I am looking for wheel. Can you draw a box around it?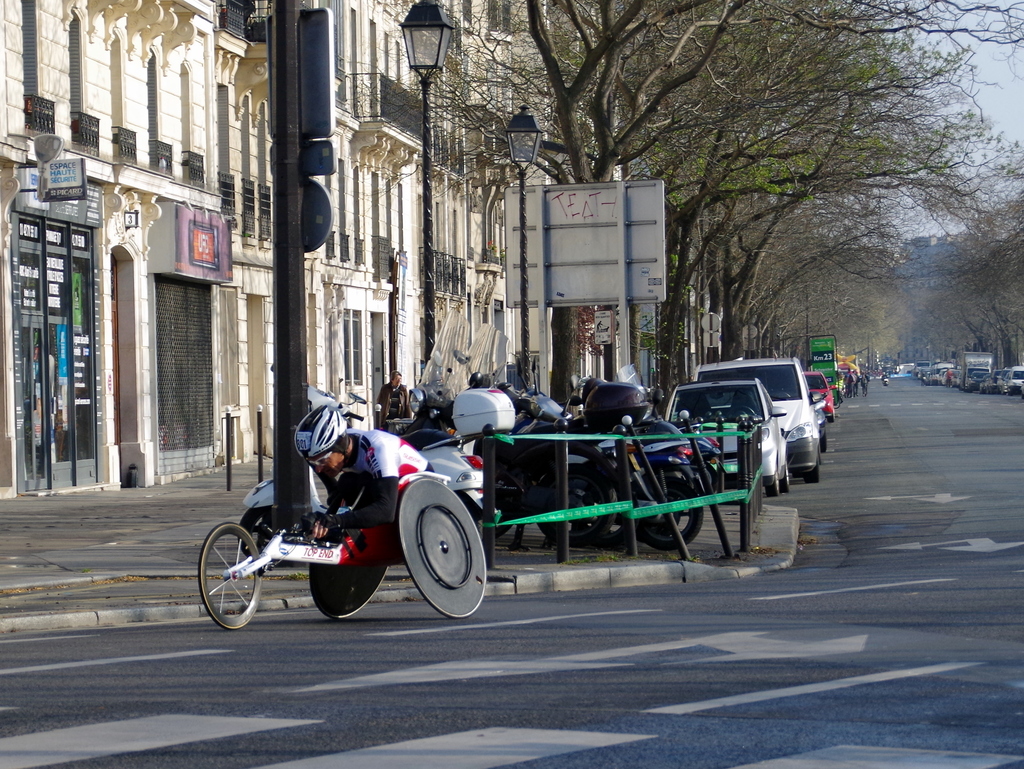
Sure, the bounding box is [x1=299, y1=537, x2=387, y2=624].
